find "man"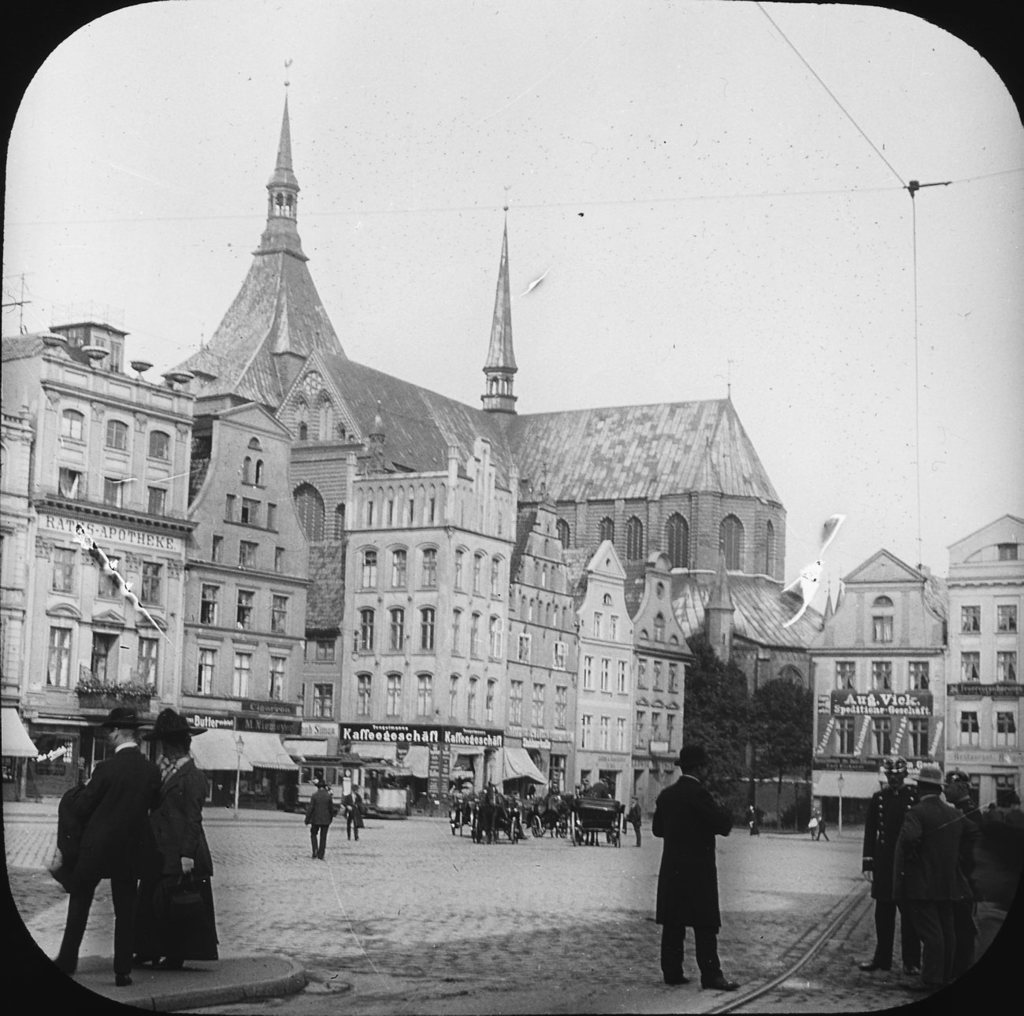
(863, 758, 921, 981)
